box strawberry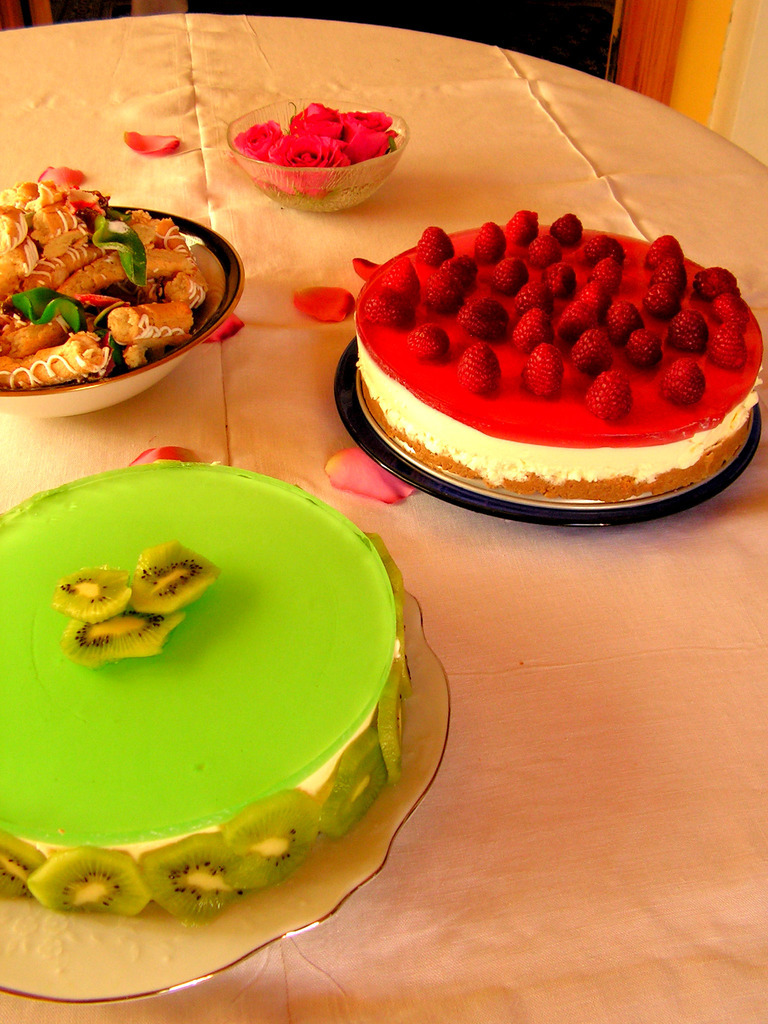
709, 321, 749, 373
